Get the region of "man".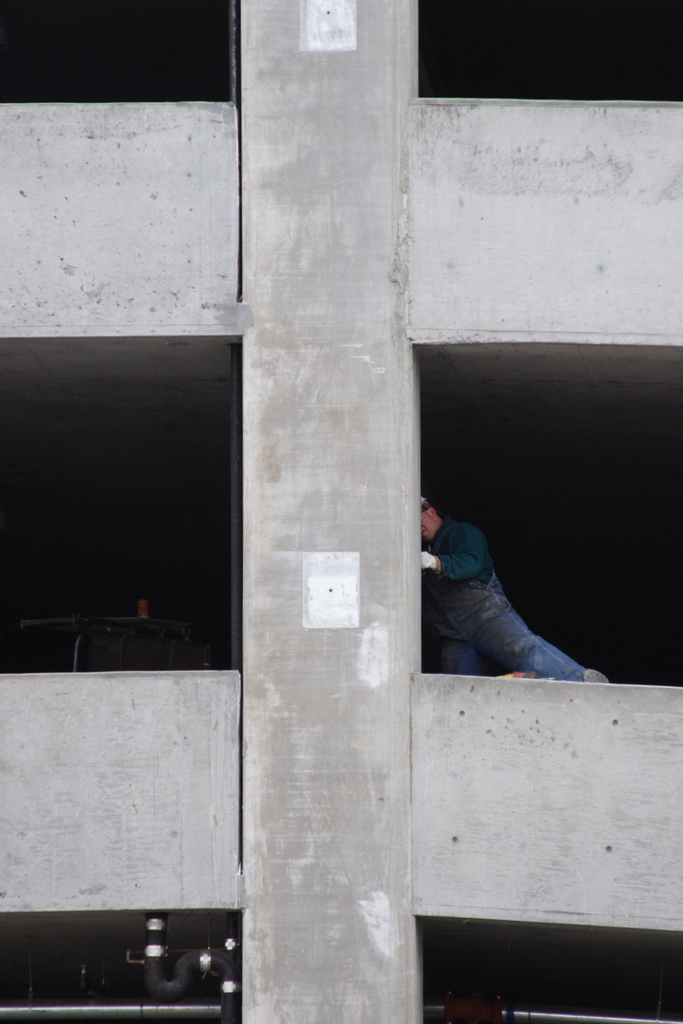
411:490:573:694.
